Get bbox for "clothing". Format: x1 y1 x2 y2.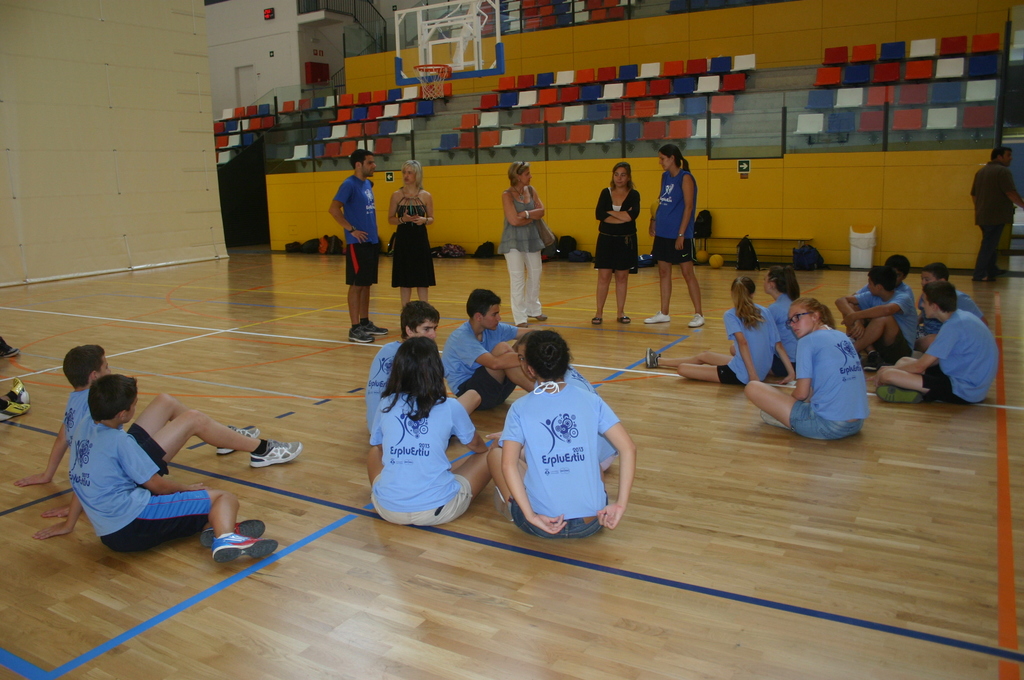
648 155 707 263.
